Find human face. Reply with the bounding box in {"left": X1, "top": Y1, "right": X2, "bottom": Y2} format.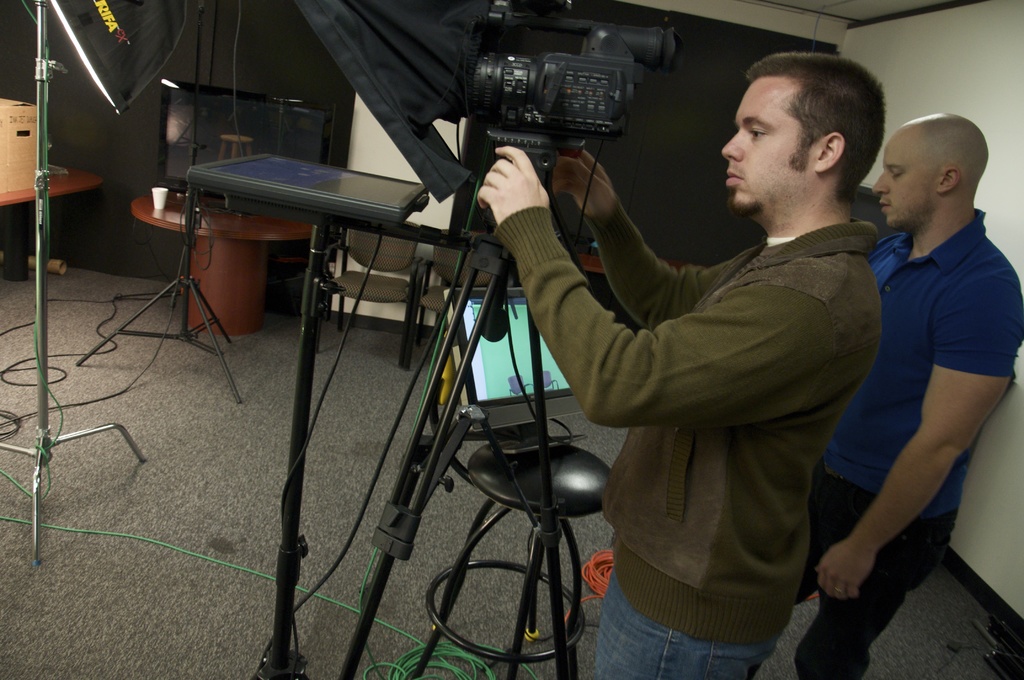
{"left": 872, "top": 134, "right": 935, "bottom": 239}.
